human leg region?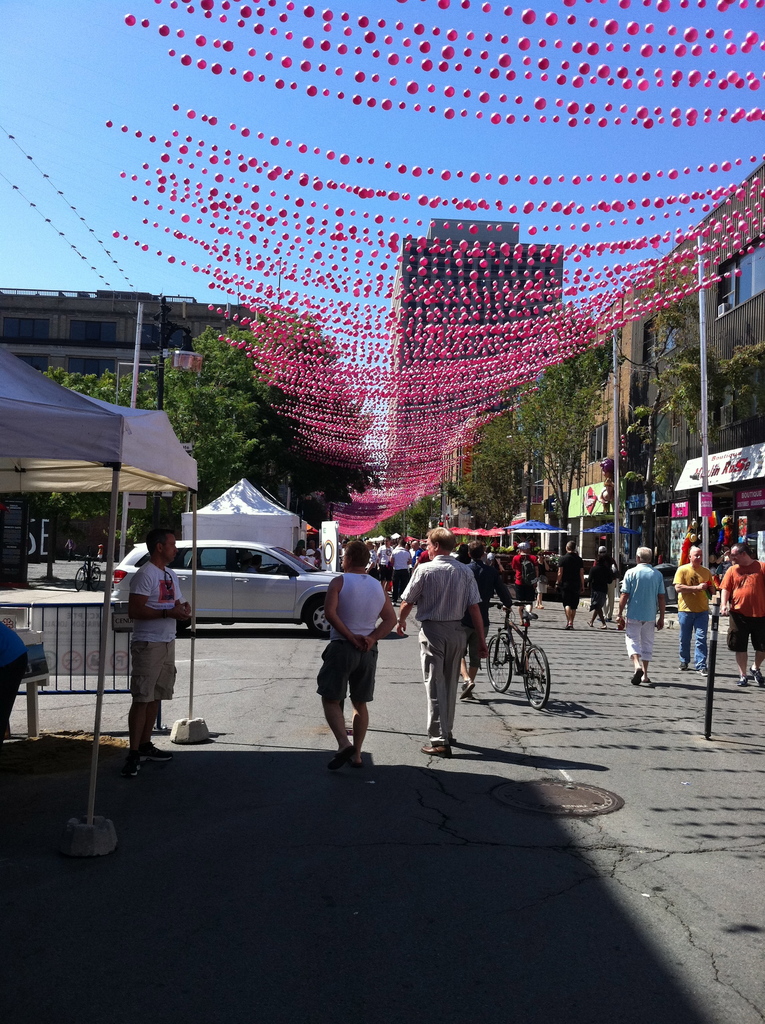
<box>350,631,374,753</box>
